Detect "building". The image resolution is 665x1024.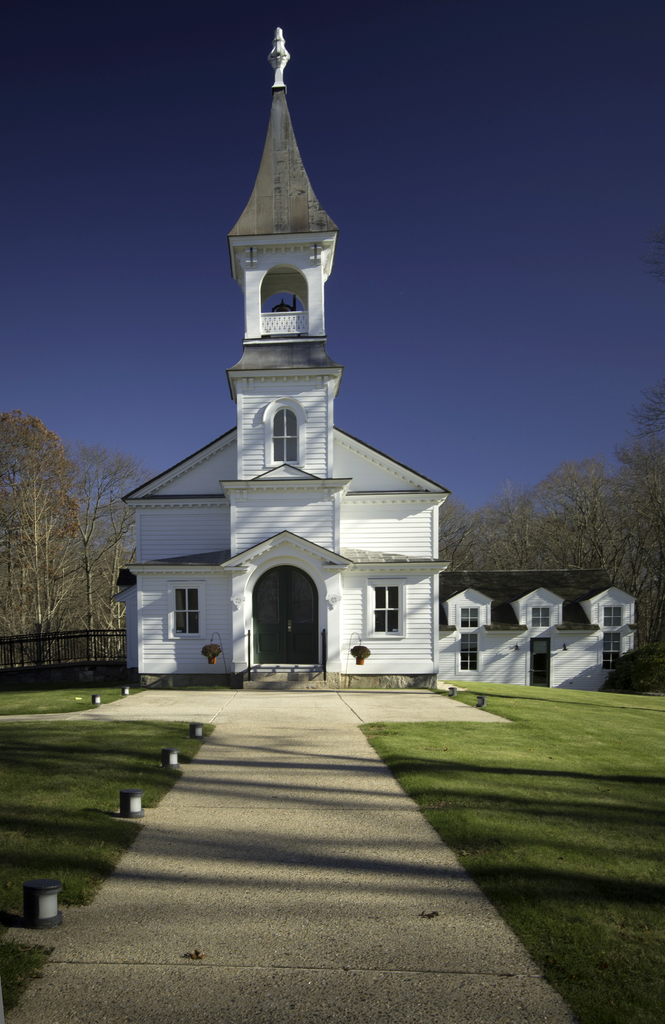
pyautogui.locateOnScreen(440, 566, 639, 689).
